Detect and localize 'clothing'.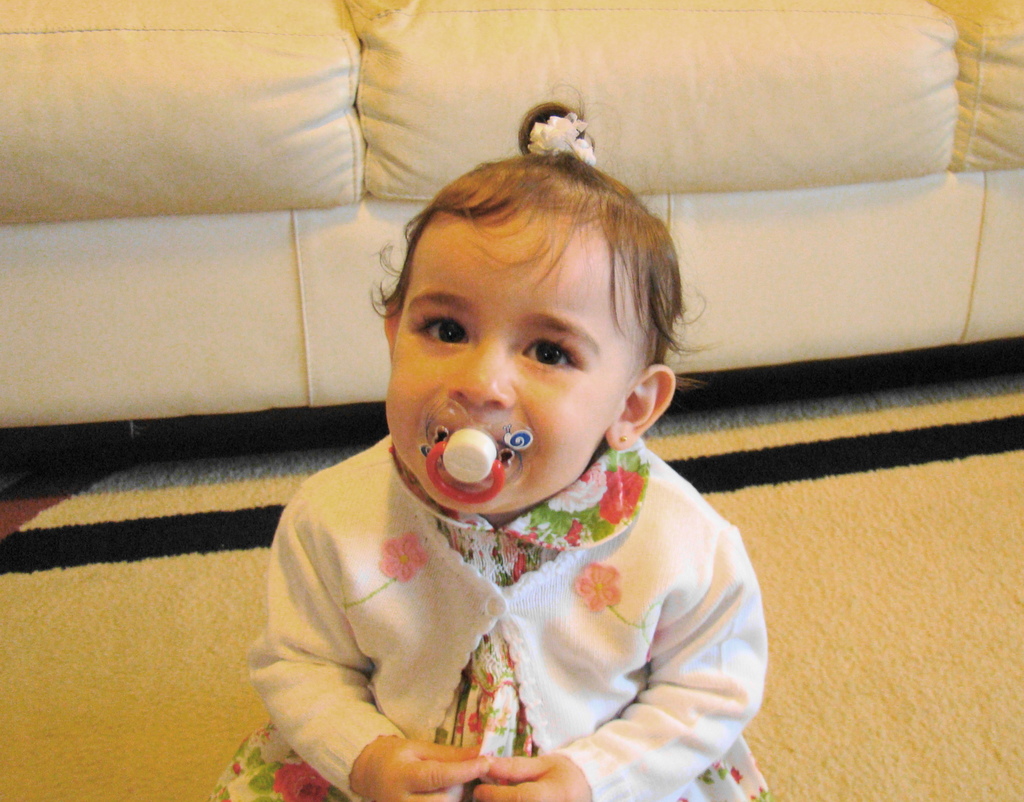
Localized at box(206, 426, 775, 801).
